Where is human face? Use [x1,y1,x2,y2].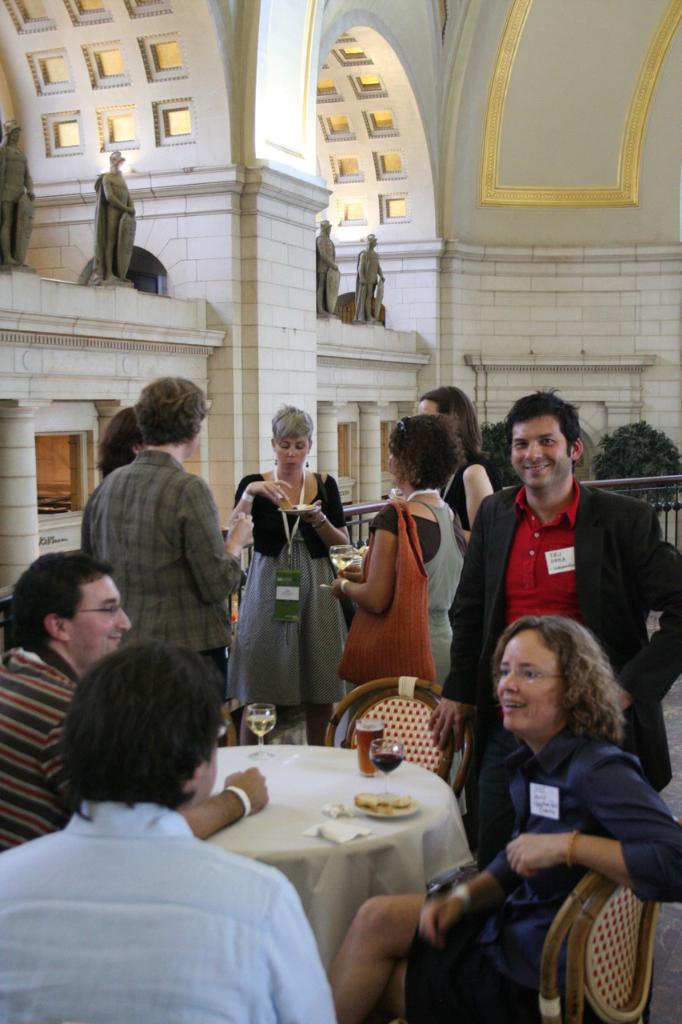
[420,399,437,414].
